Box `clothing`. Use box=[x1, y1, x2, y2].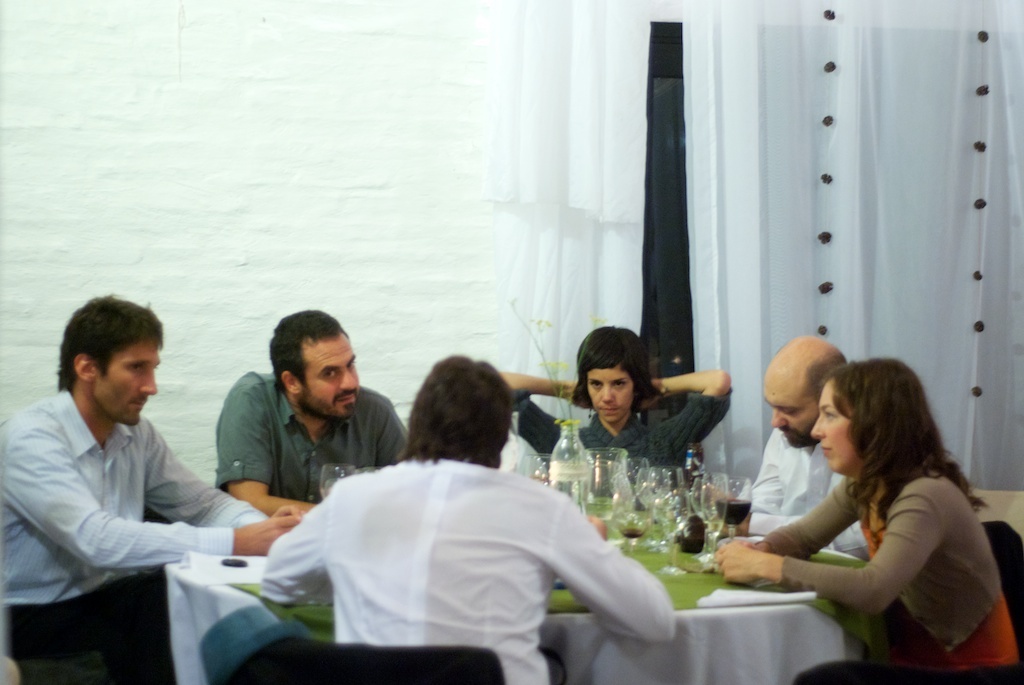
box=[763, 446, 1023, 684].
